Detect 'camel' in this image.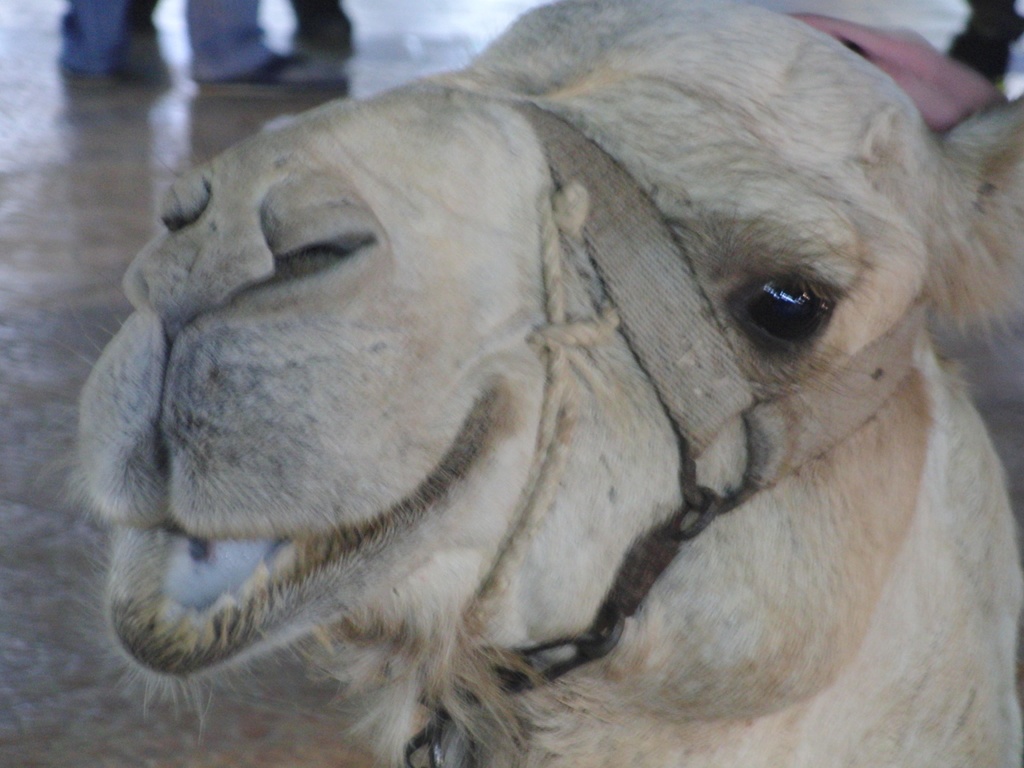
Detection: region(28, 3, 1023, 767).
